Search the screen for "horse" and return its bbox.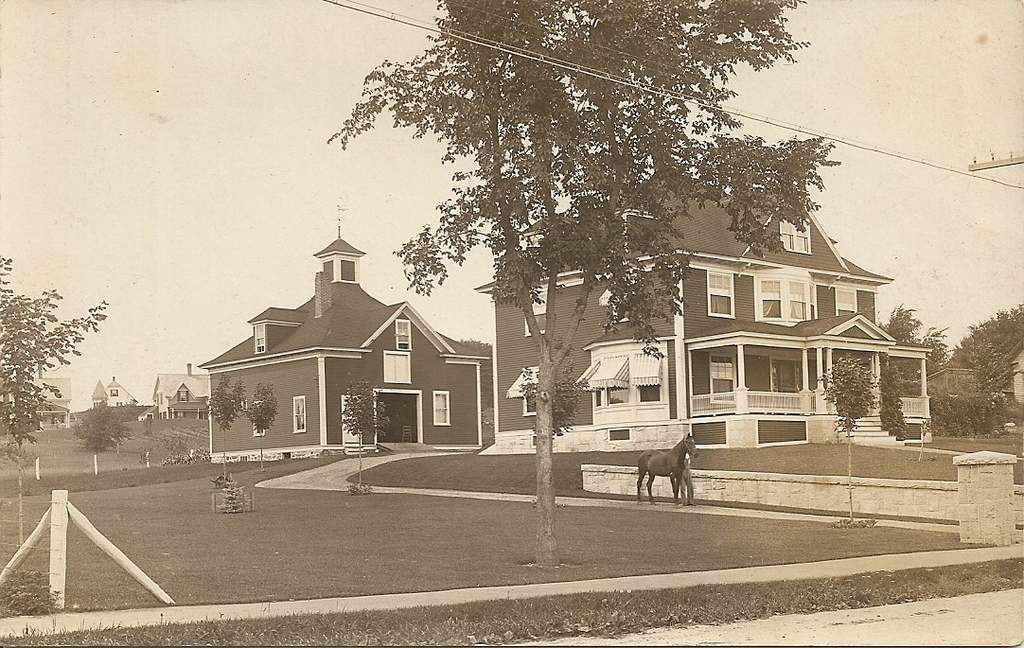
Found: left=636, top=434, right=702, bottom=507.
